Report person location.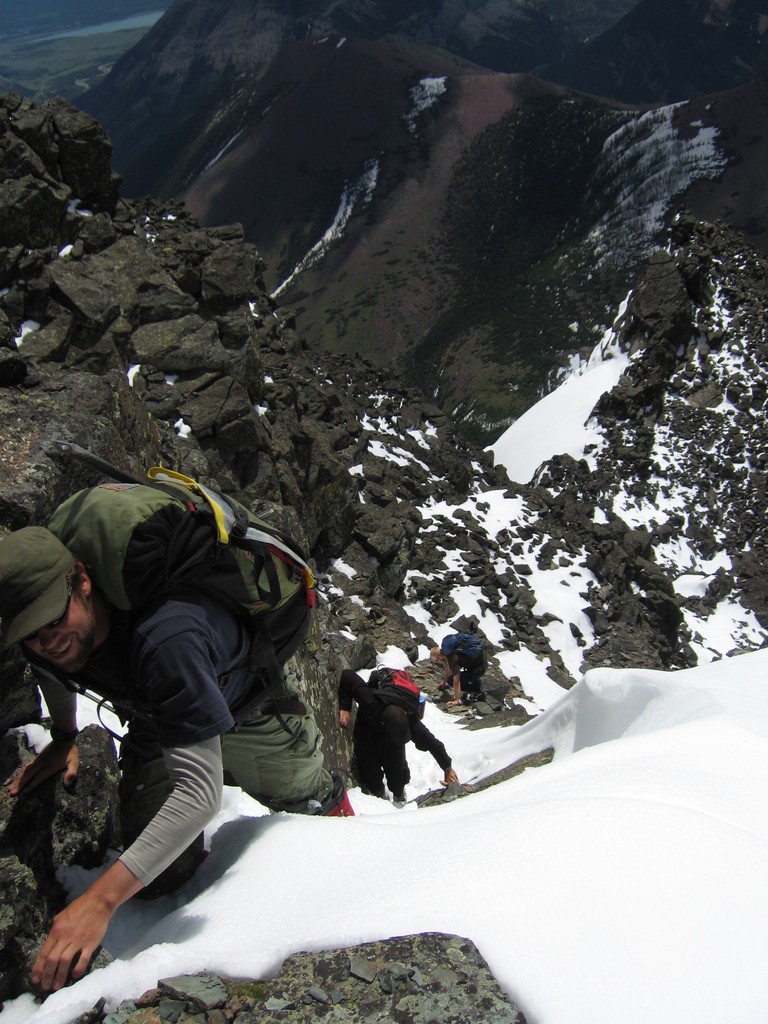
Report: left=0, top=521, right=353, bottom=996.
